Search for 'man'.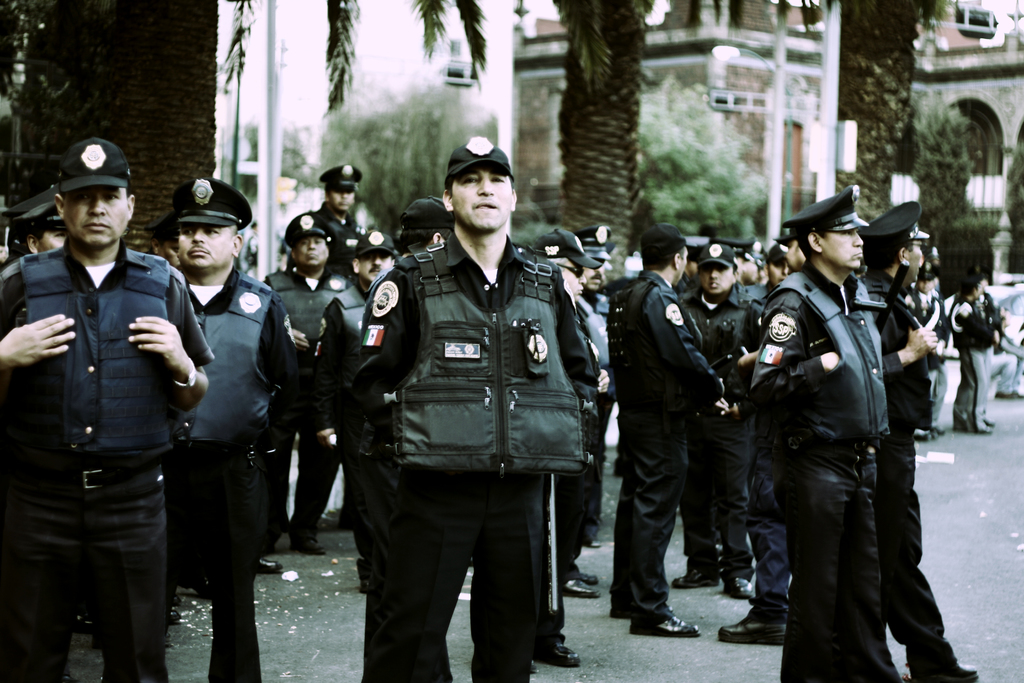
Found at {"x1": 10, "y1": 140, "x2": 197, "y2": 682}.
